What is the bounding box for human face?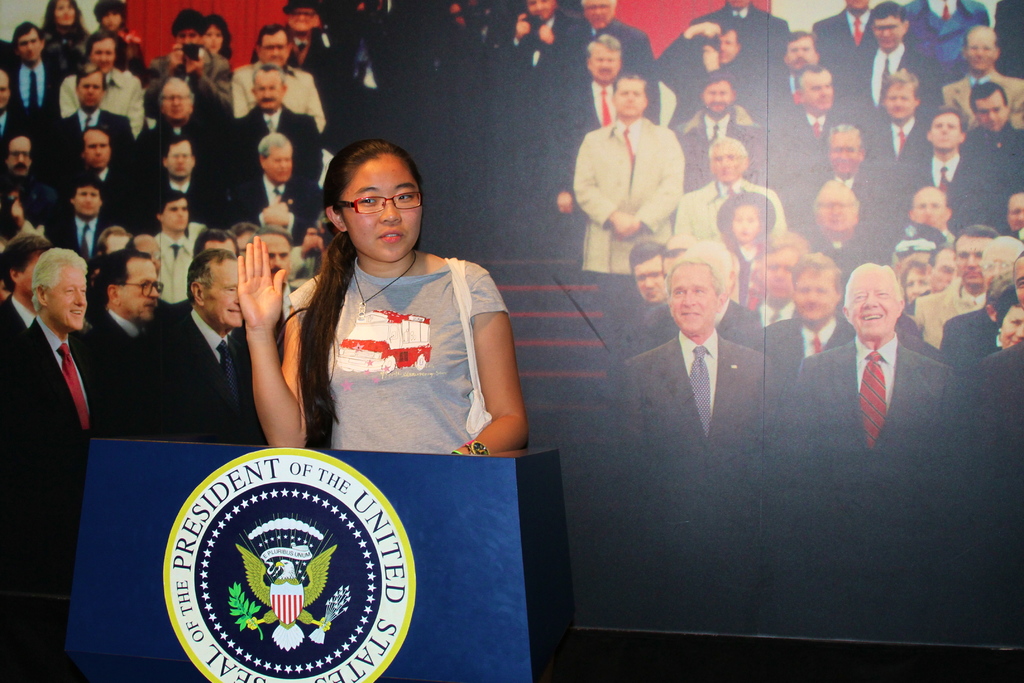
(x1=968, y1=34, x2=999, y2=71).
